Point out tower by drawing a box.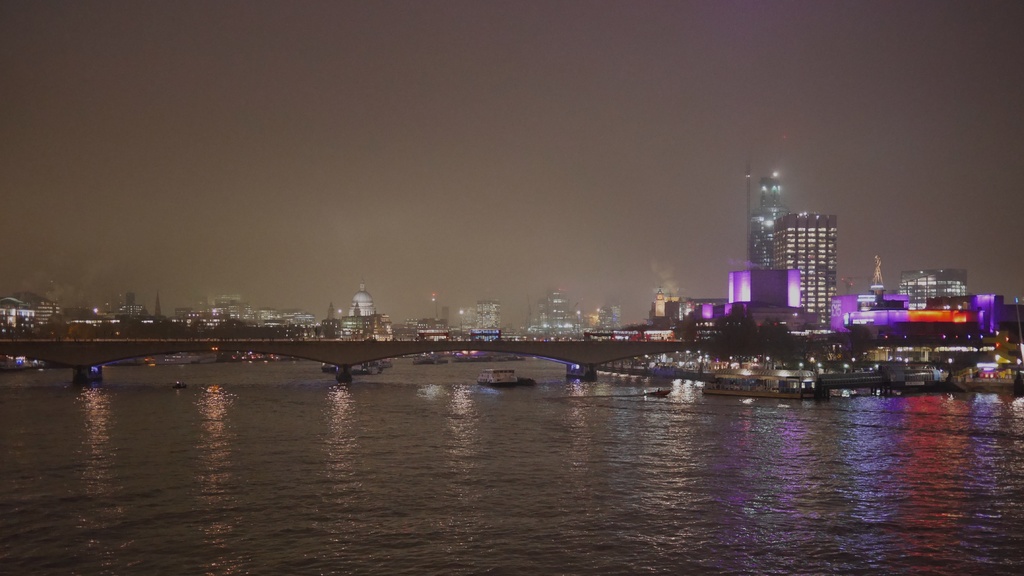
rect(154, 291, 159, 315).
